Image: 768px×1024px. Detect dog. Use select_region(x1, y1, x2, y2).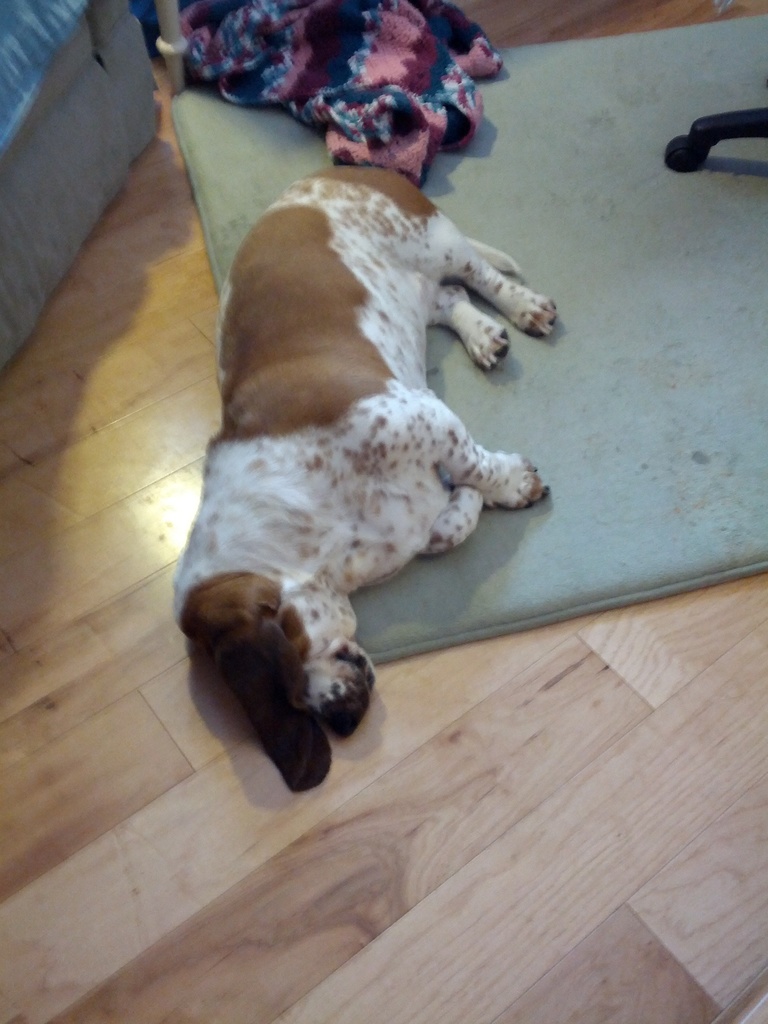
select_region(174, 166, 557, 792).
